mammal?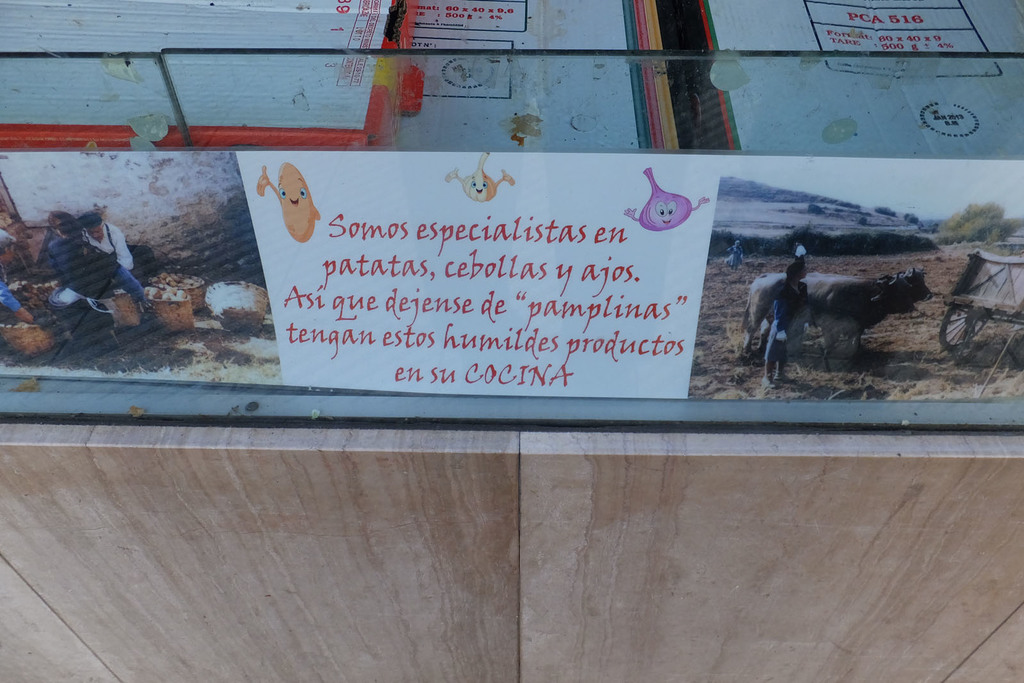
<bbox>743, 275, 915, 370</bbox>
